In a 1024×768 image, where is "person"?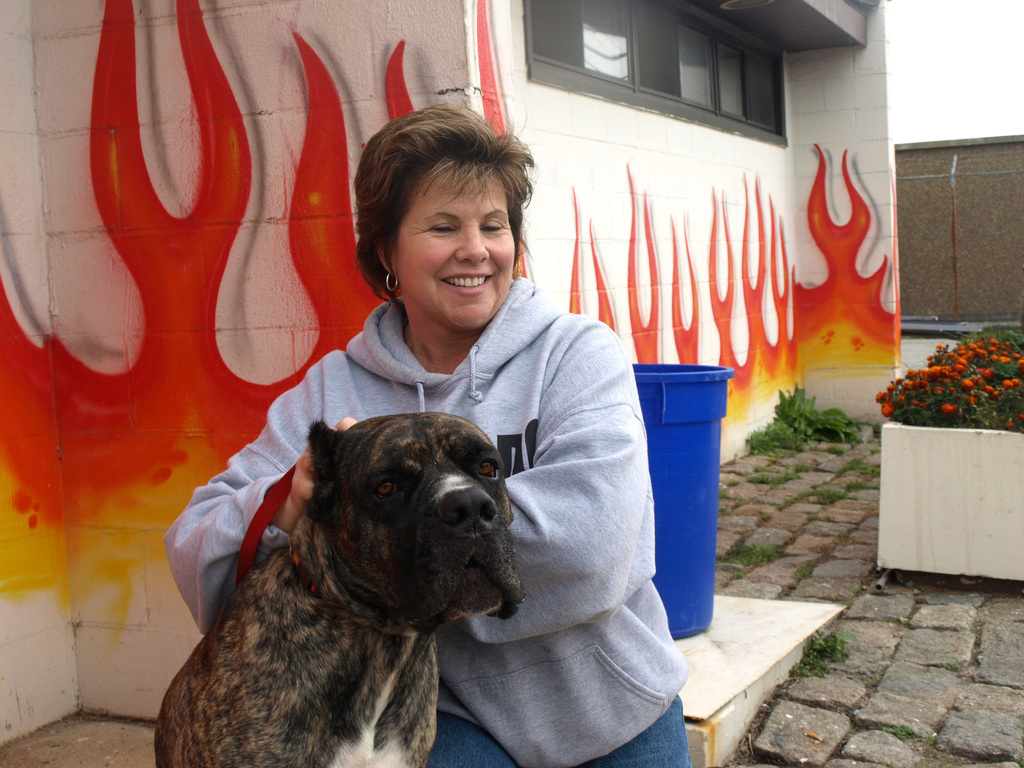
<bbox>147, 117, 667, 723</bbox>.
